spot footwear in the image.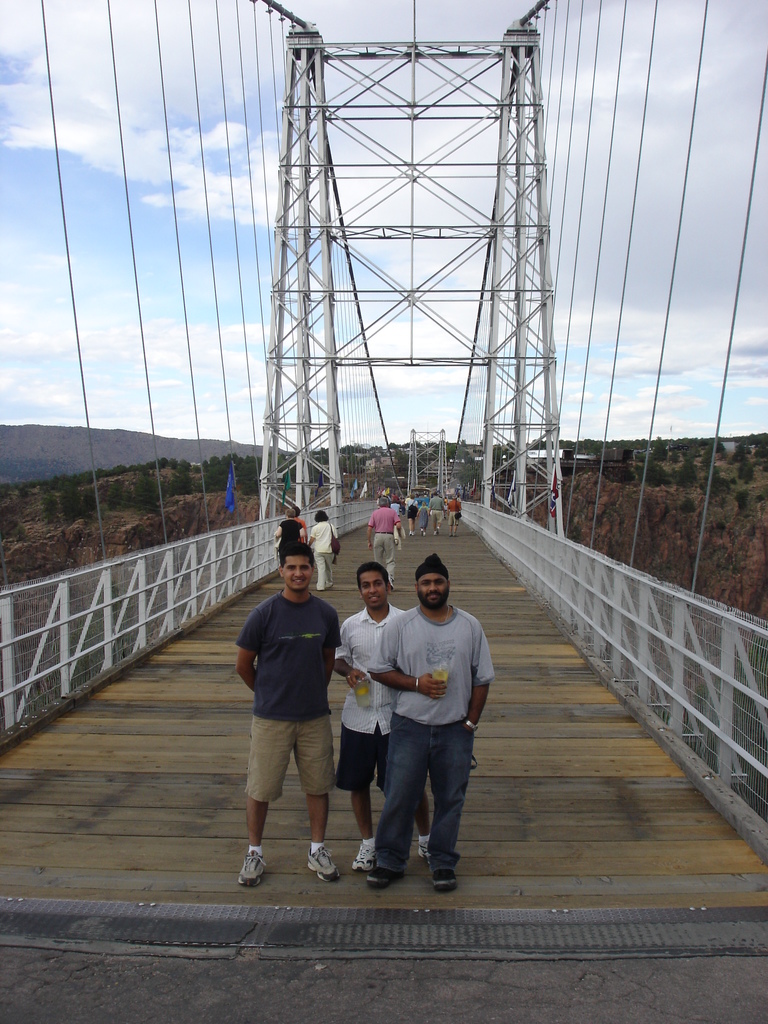
footwear found at Rect(417, 839, 432, 867).
